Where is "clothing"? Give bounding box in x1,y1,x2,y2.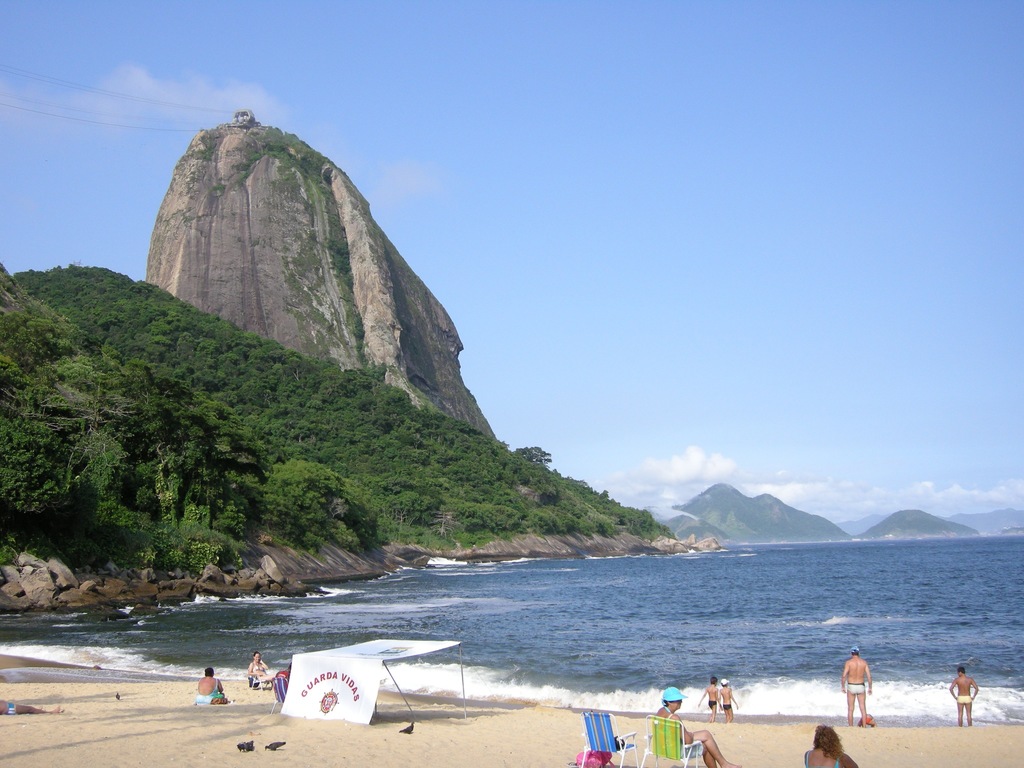
197,678,220,707.
